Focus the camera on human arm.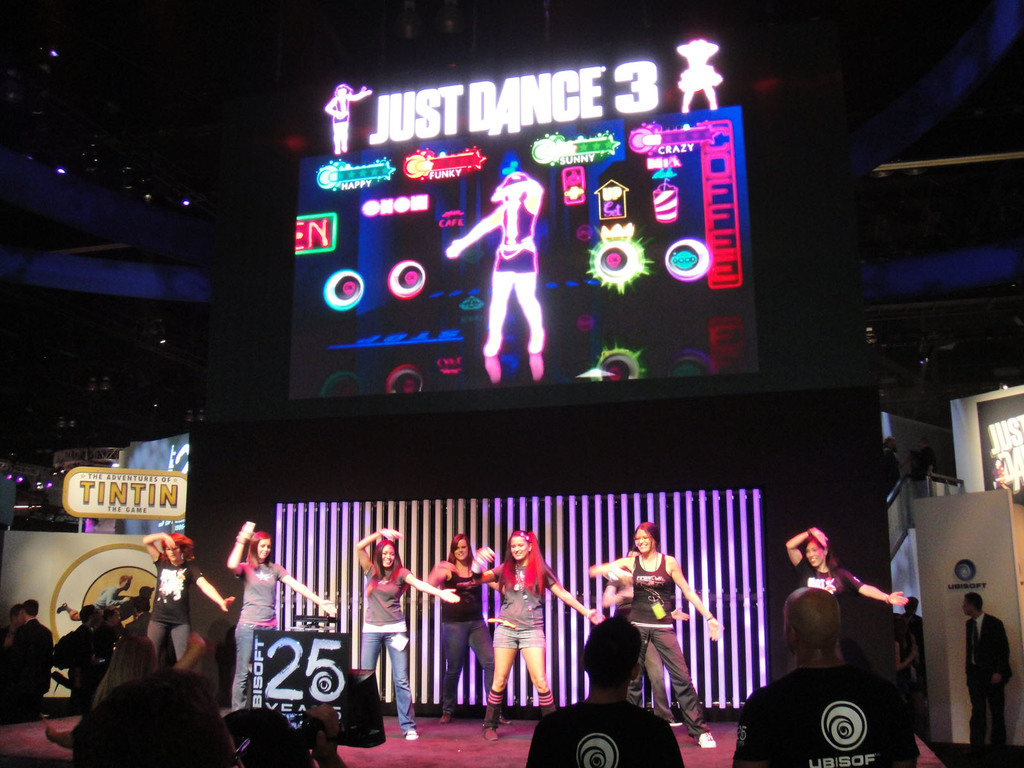
Focus region: (991,619,1006,680).
